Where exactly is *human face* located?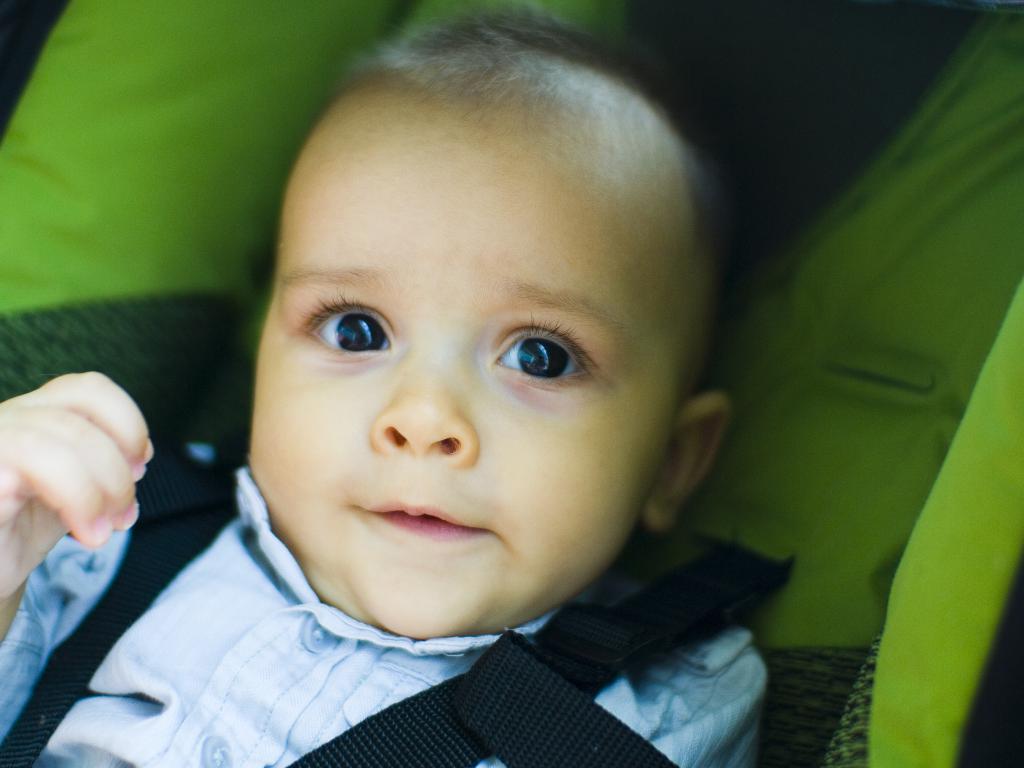
Its bounding box is region(248, 129, 674, 637).
